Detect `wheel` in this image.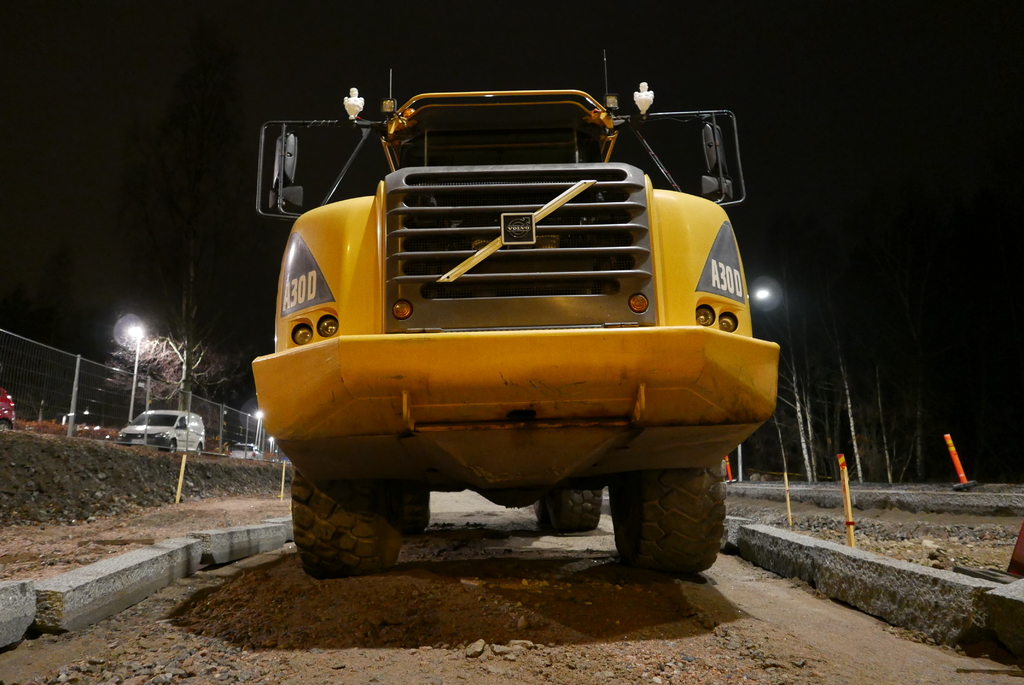
Detection: bbox=[289, 479, 404, 579].
